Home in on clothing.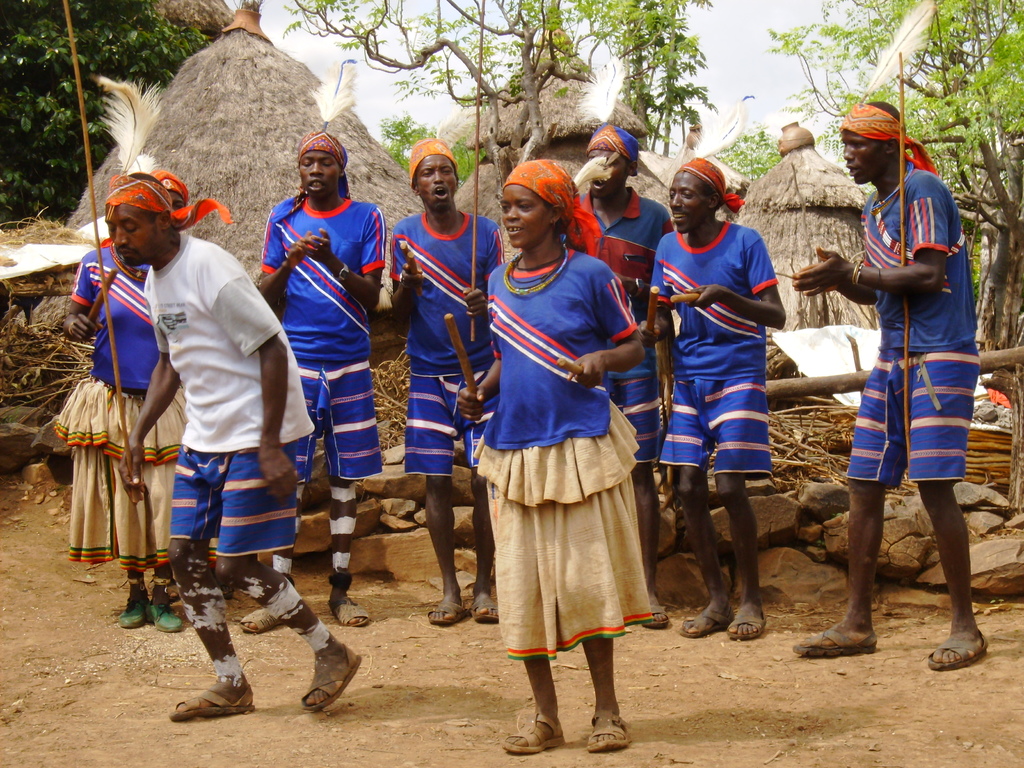
Homed in at detection(590, 122, 643, 171).
